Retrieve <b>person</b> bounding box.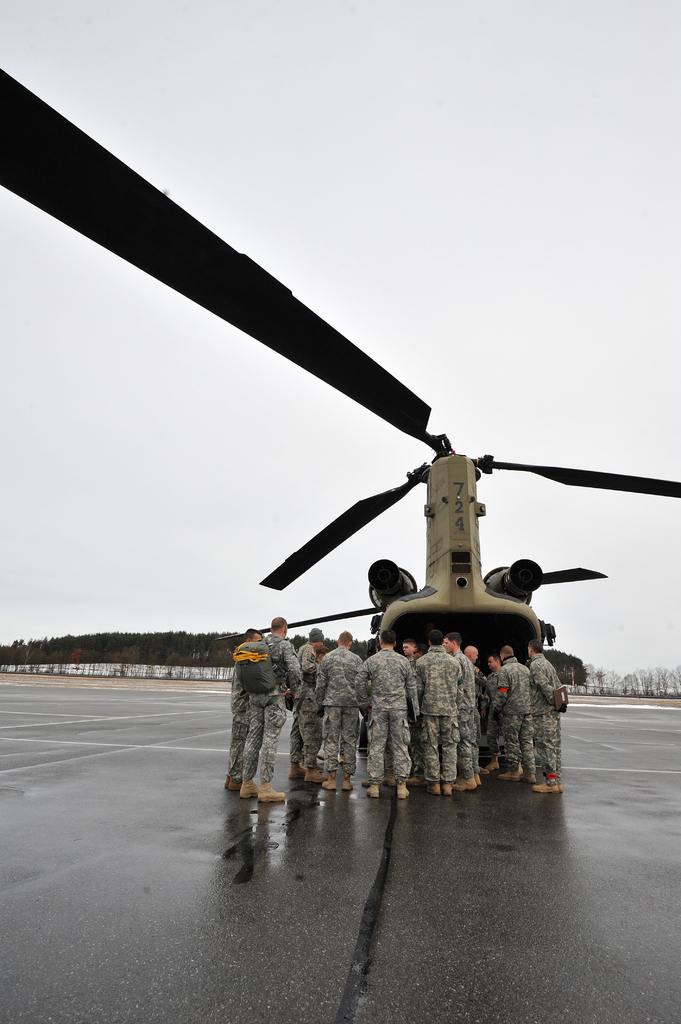
Bounding box: box=[501, 641, 531, 772].
